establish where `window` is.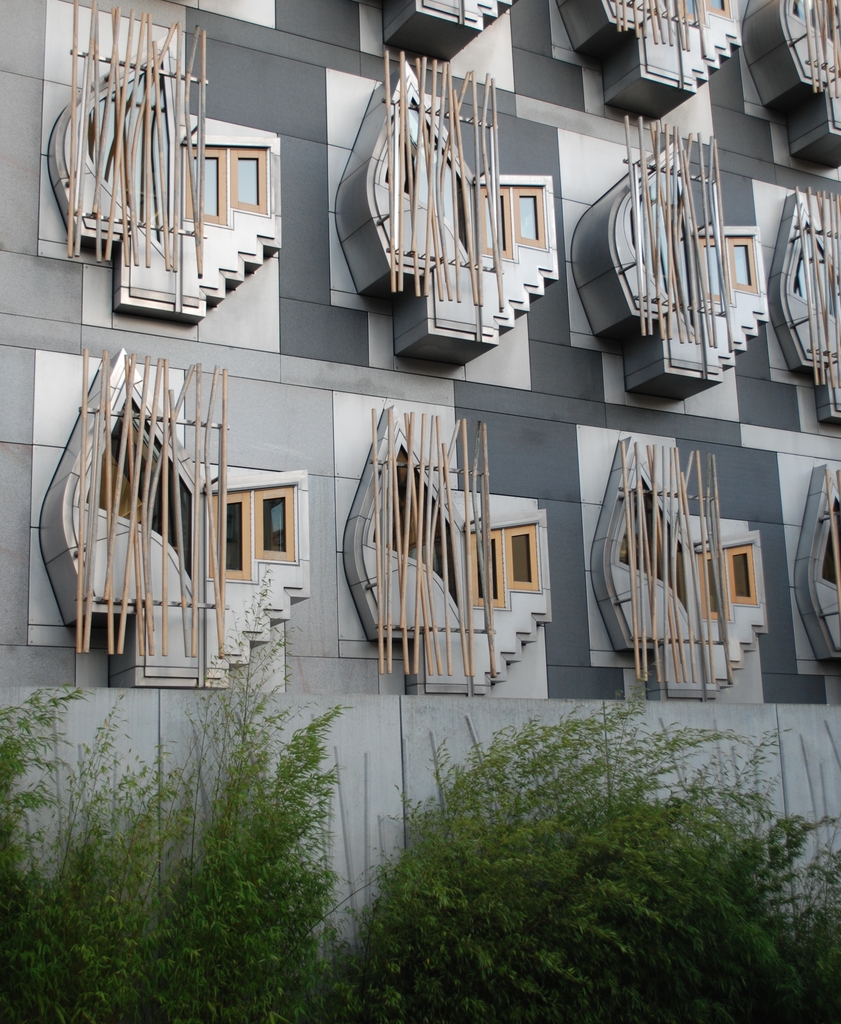
Established at 360/0/525/62.
